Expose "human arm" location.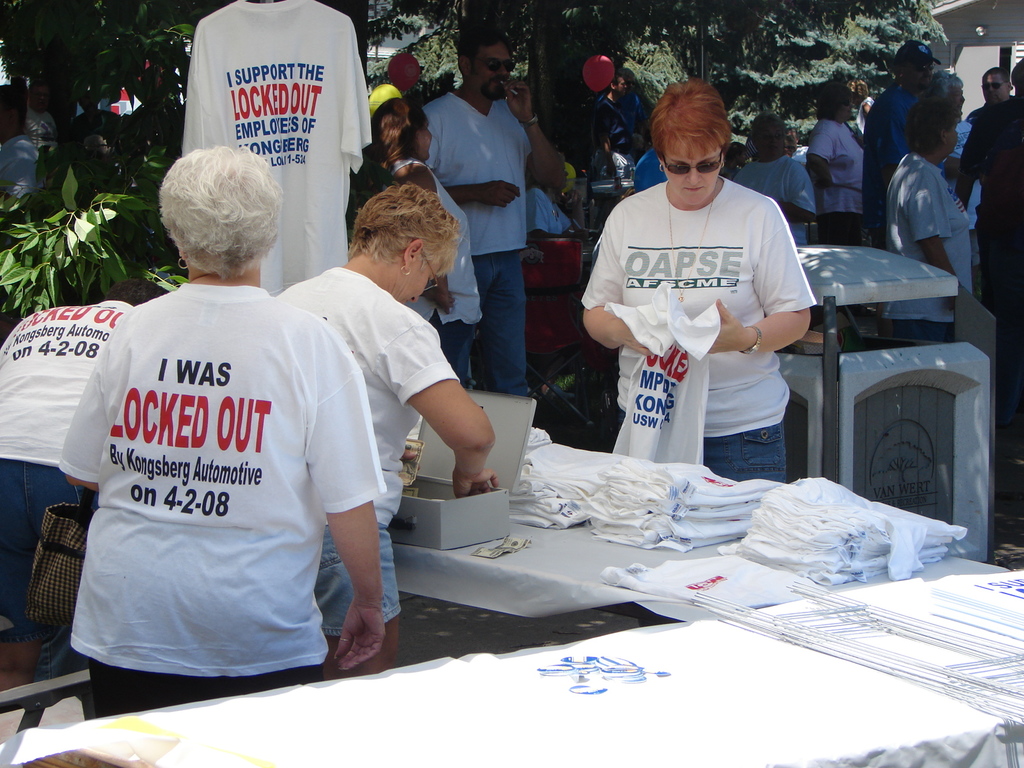
Exposed at 449 176 588 193.
